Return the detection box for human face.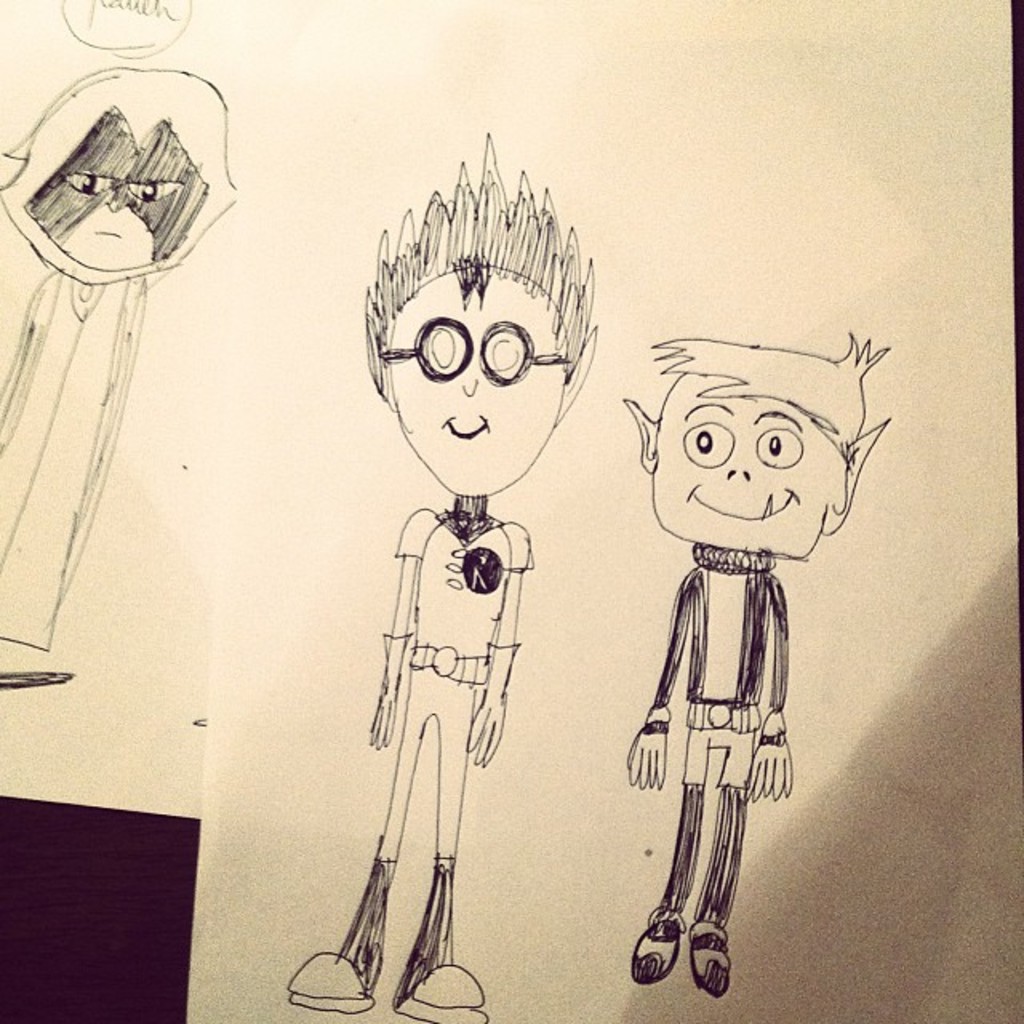
{"x1": 658, "y1": 371, "x2": 848, "y2": 560}.
